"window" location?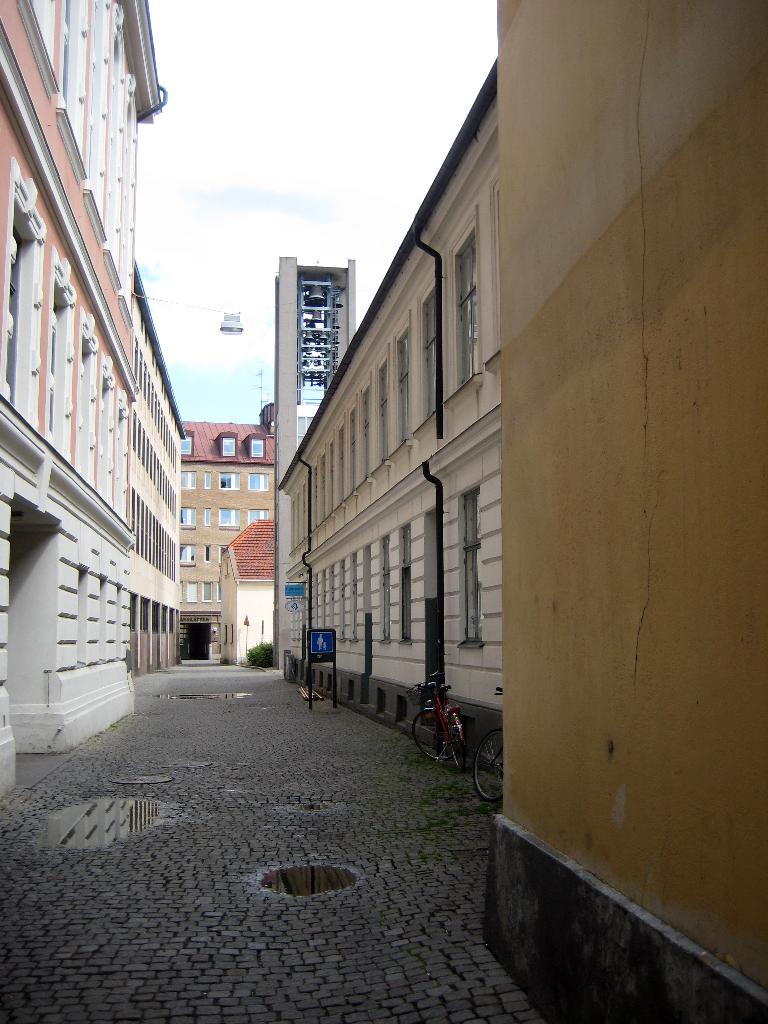
(223, 431, 237, 454)
